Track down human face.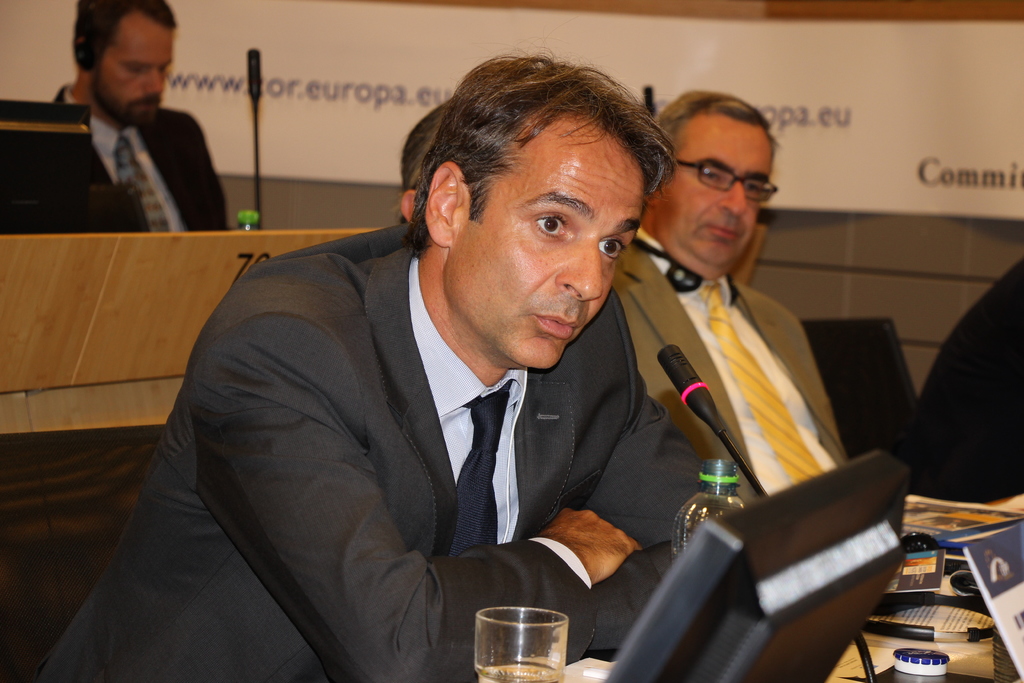
Tracked to Rect(102, 9, 174, 127).
